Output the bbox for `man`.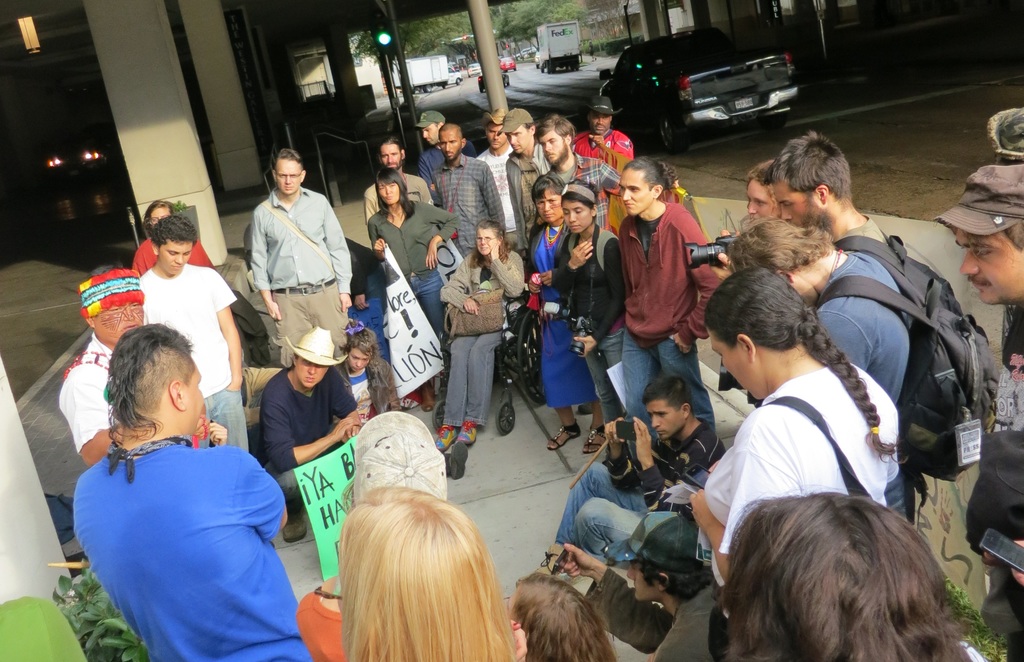
249:327:359:541.
